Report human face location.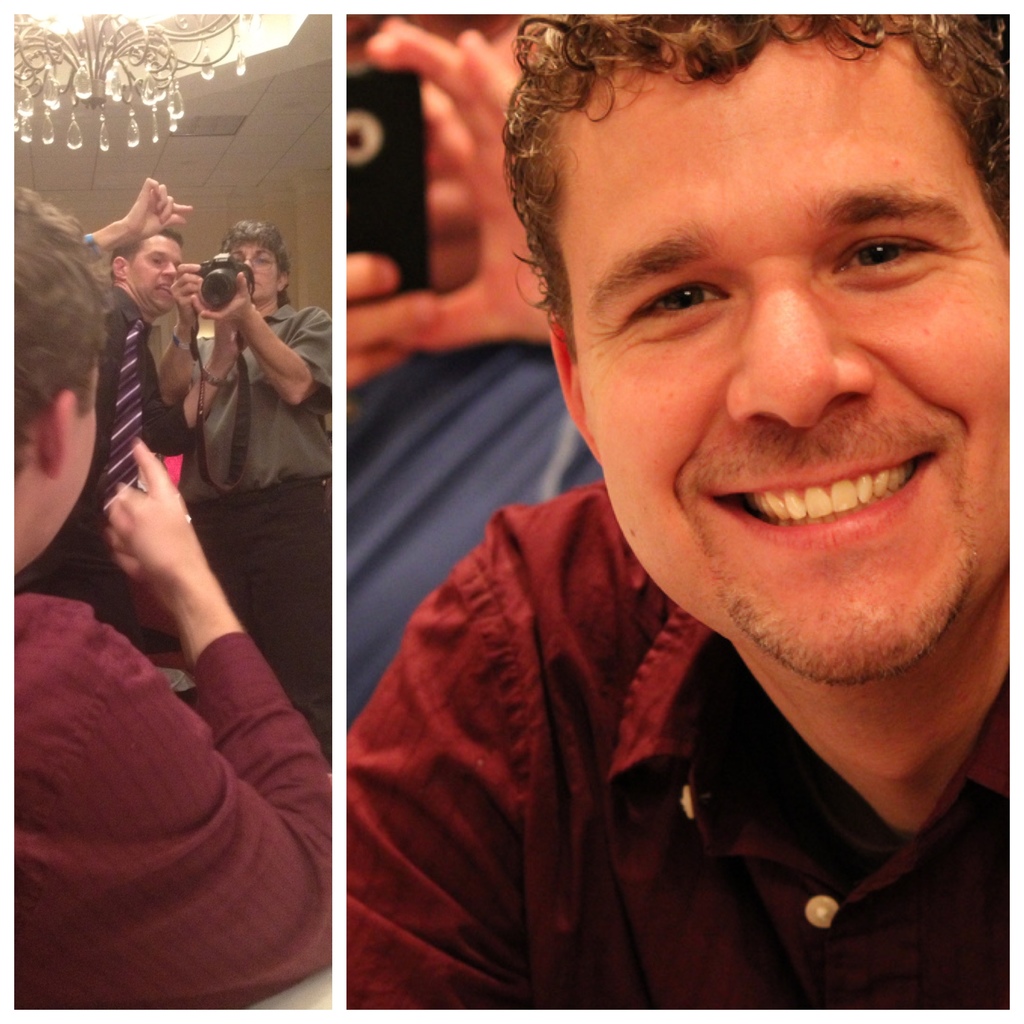
Report: region(550, 29, 1023, 685).
